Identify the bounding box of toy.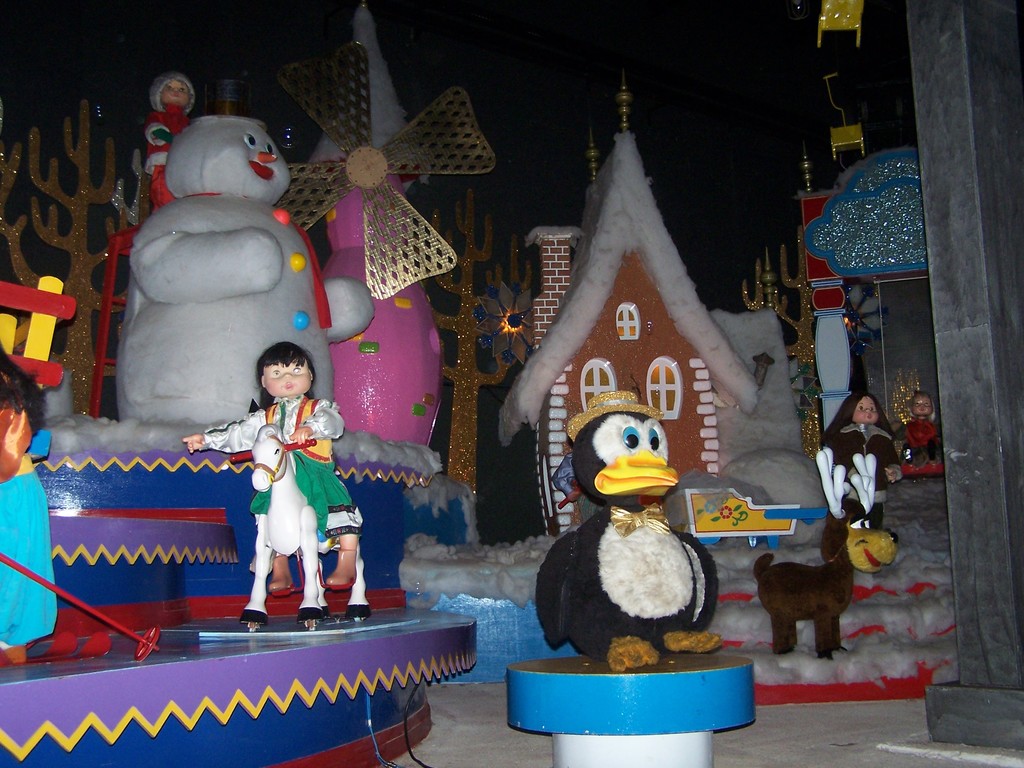
rect(792, 384, 913, 532).
